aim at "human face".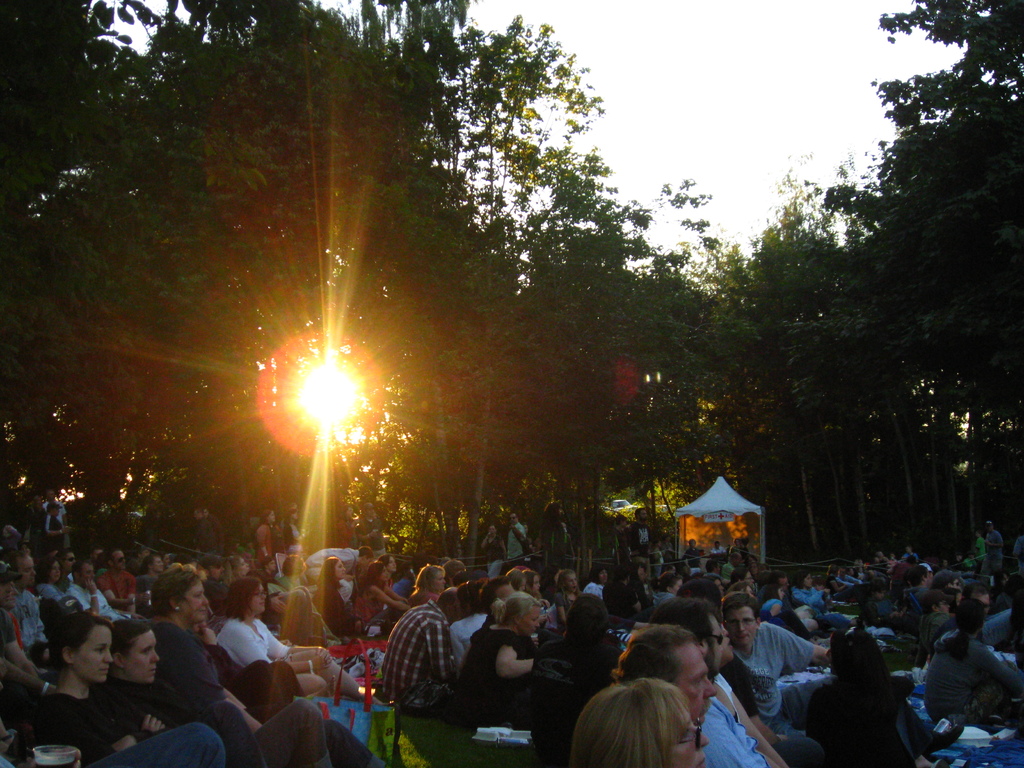
Aimed at [left=187, top=568, right=212, bottom=633].
